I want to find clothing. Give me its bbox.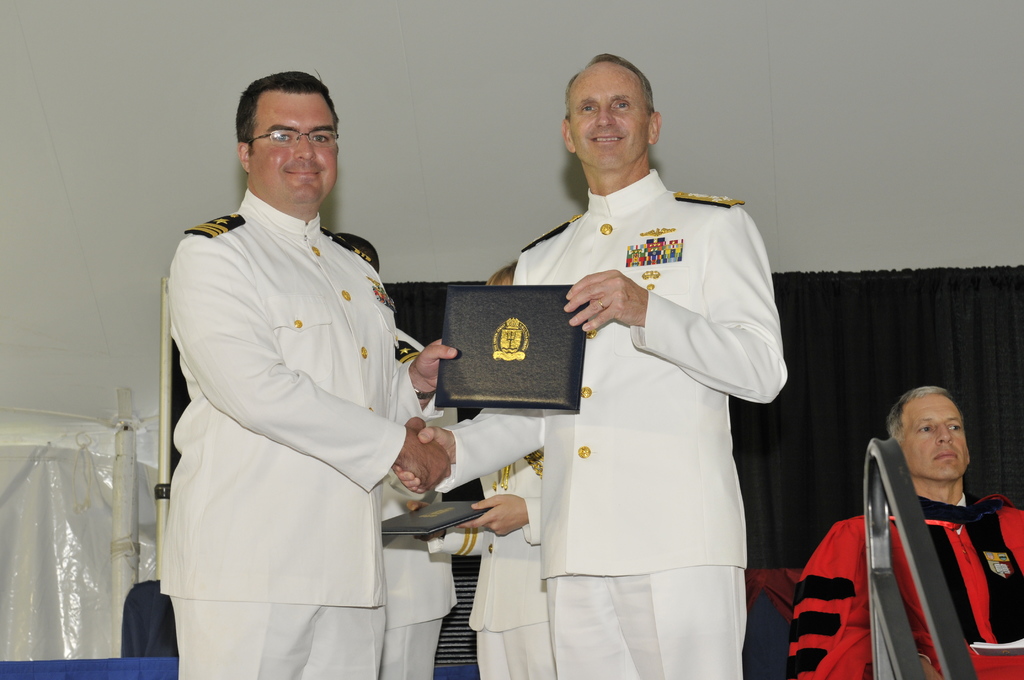
{"left": 148, "top": 157, "right": 450, "bottom": 654}.
